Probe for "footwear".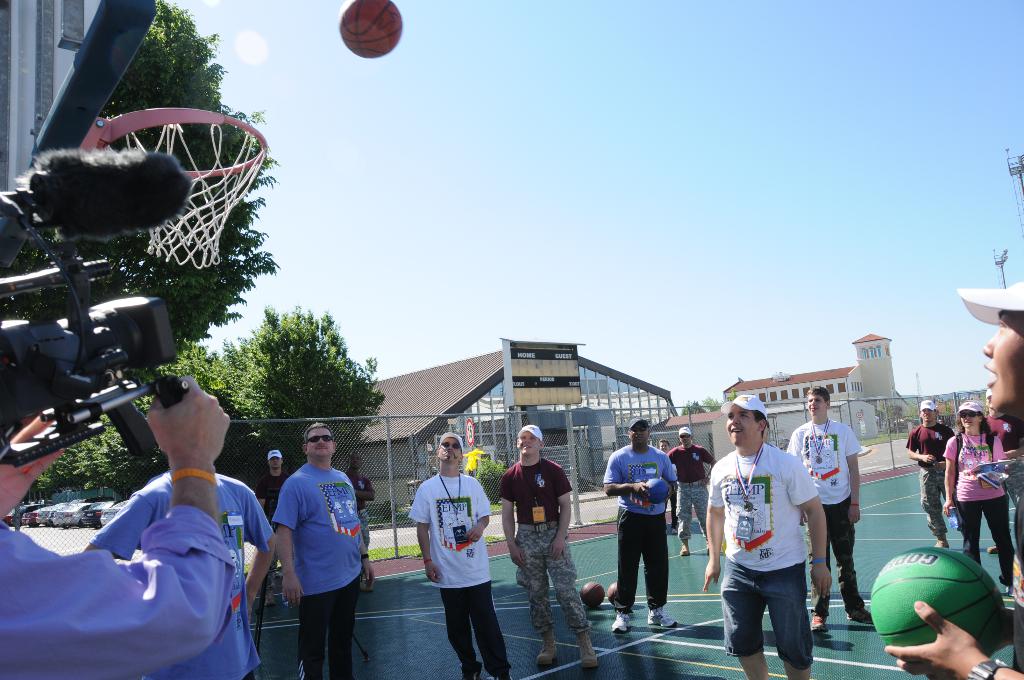
Probe result: BBox(1005, 585, 1014, 597).
